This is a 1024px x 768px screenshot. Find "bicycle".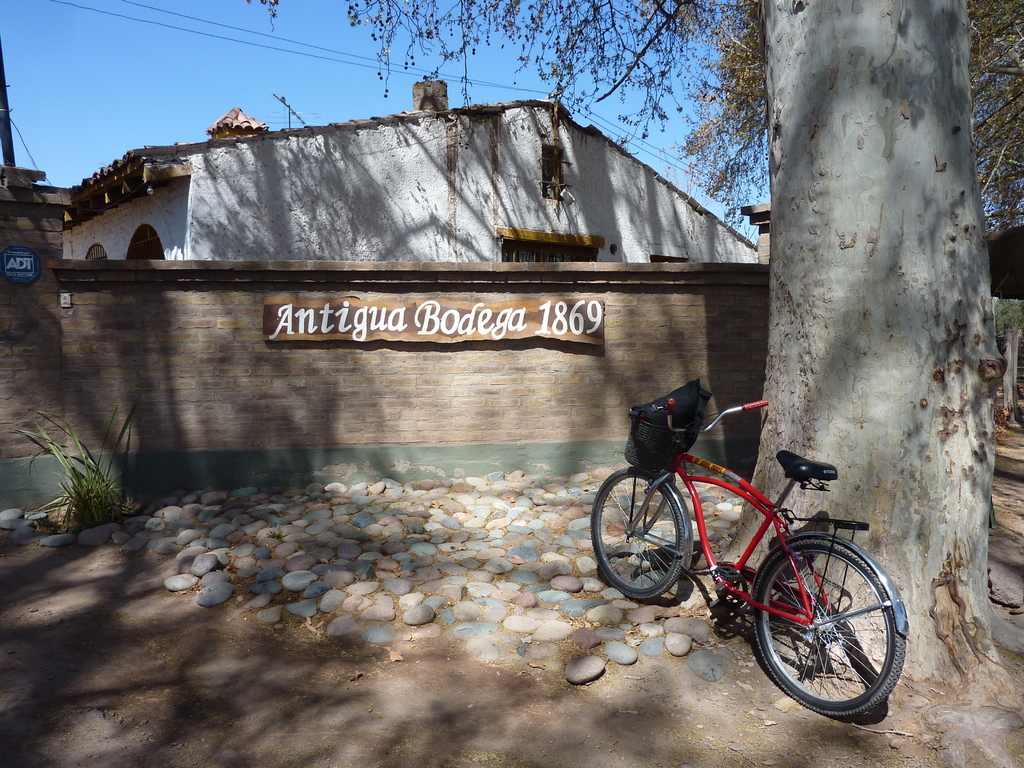
Bounding box: bbox(593, 399, 908, 715).
